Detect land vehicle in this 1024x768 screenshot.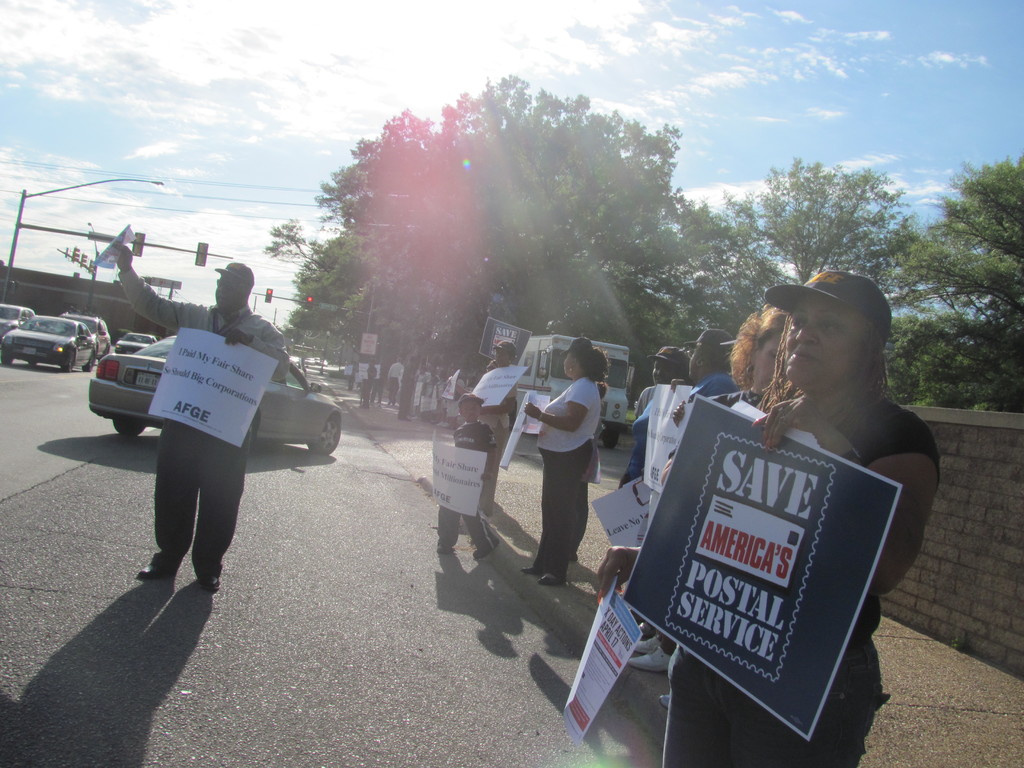
Detection: <box>60,310,111,357</box>.
